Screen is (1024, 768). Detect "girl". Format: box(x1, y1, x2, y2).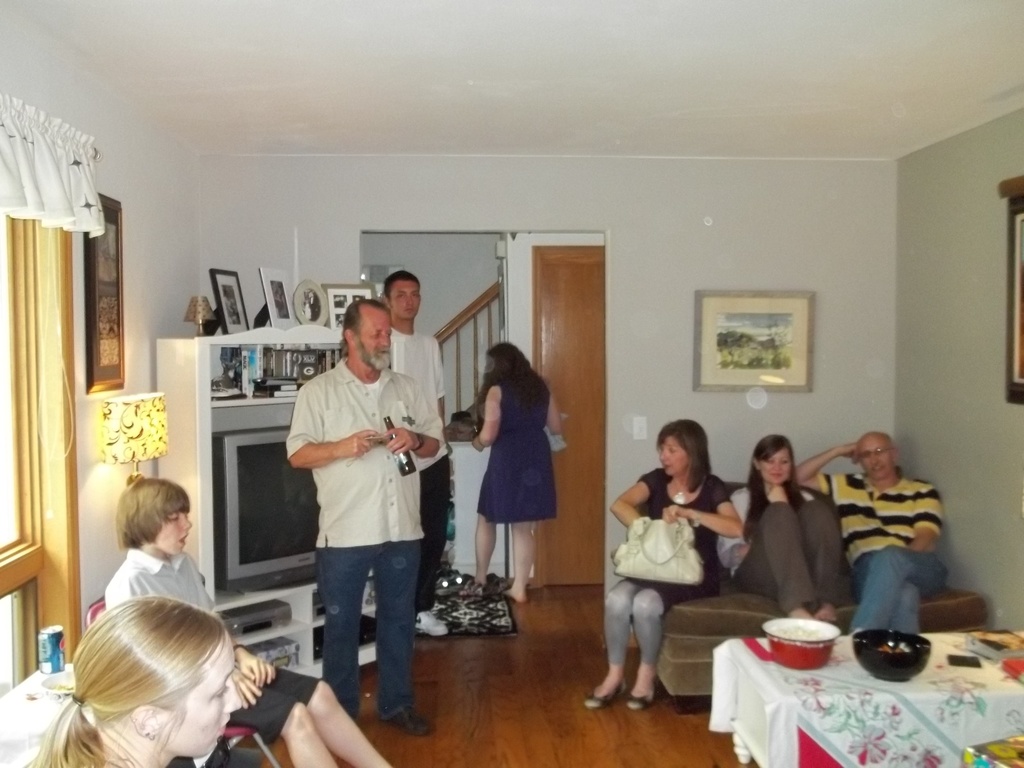
box(586, 418, 748, 705).
